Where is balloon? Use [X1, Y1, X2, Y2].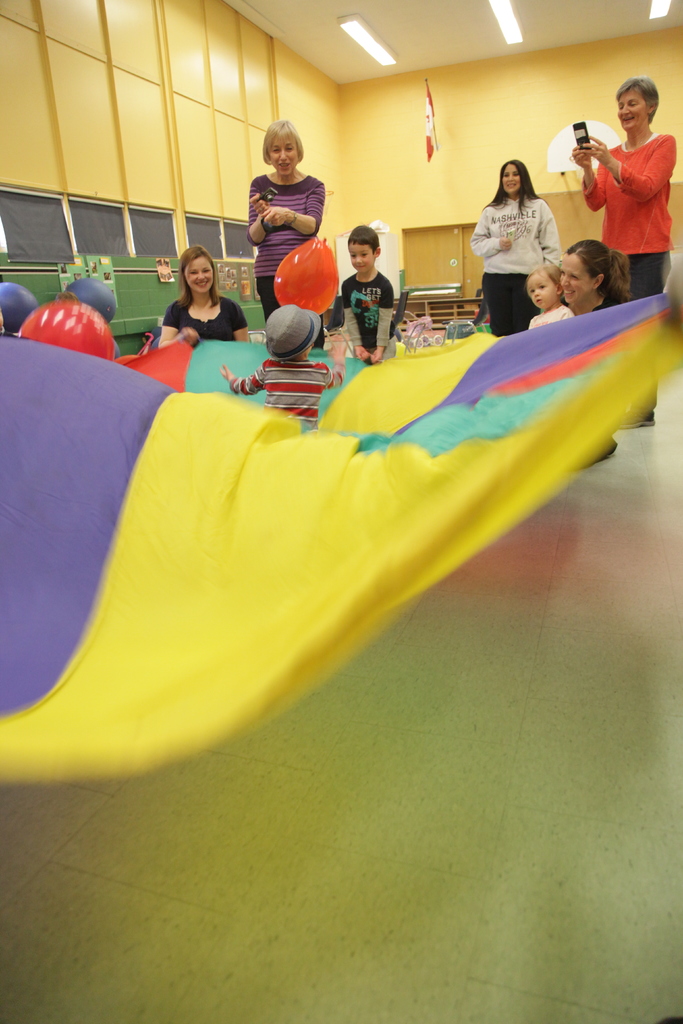
[21, 297, 117, 362].
